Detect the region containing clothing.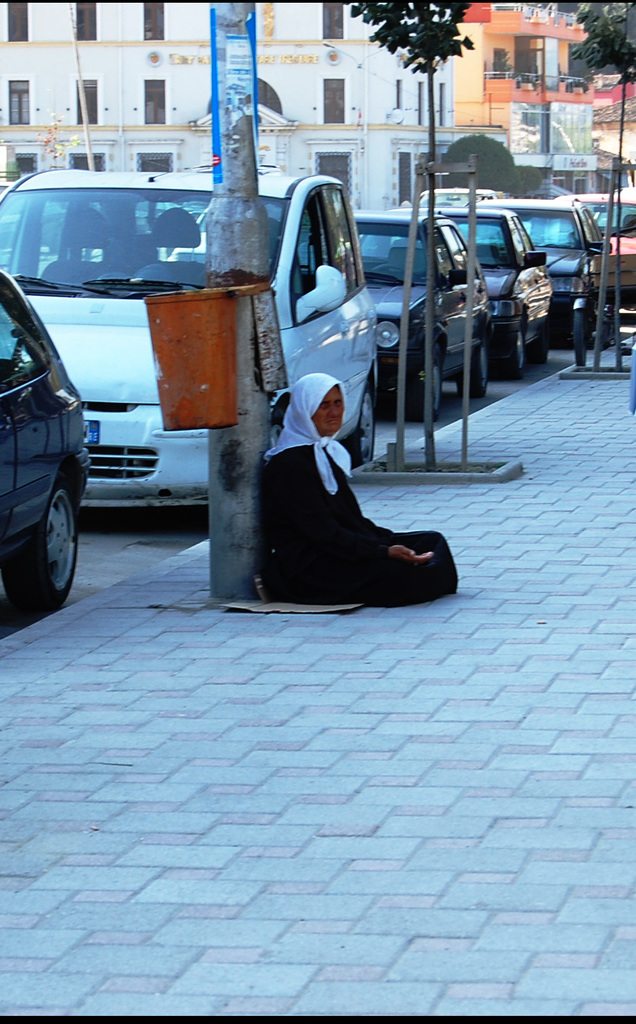
select_region(250, 370, 433, 600).
